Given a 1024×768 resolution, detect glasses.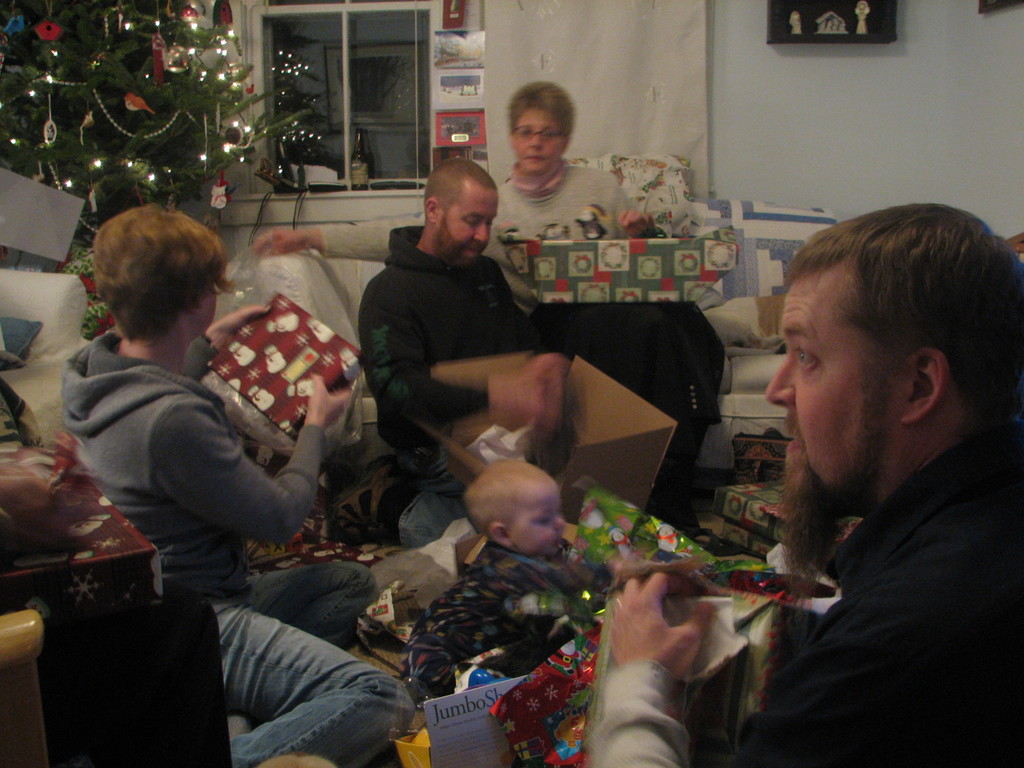
region(204, 280, 223, 292).
